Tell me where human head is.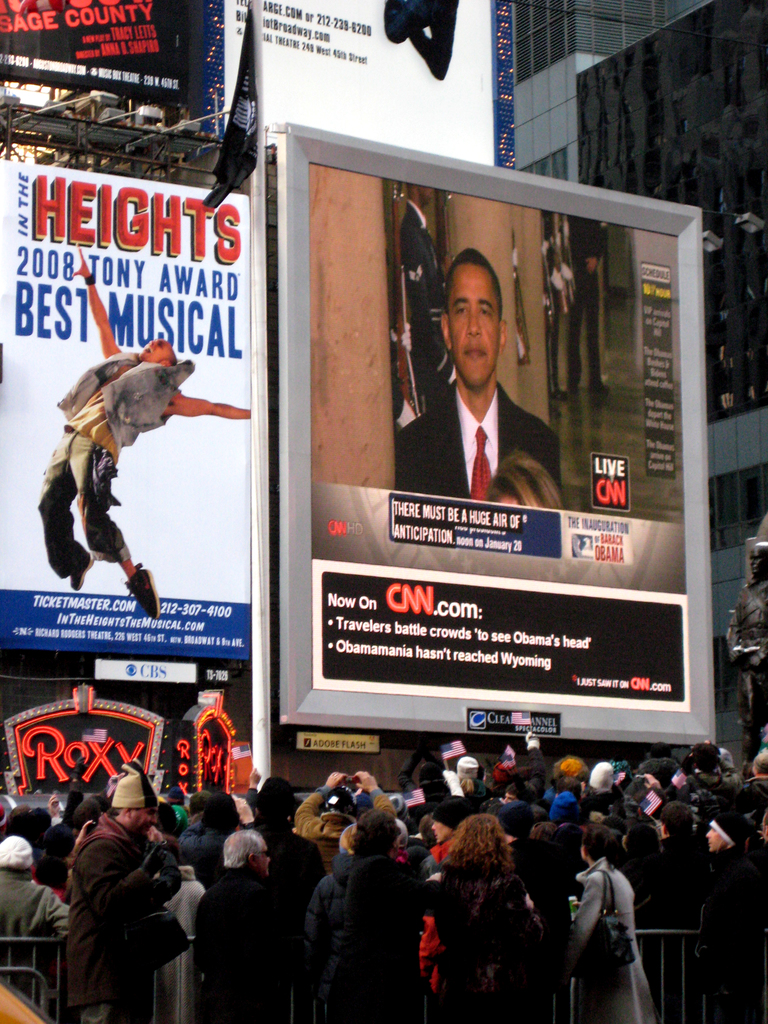
human head is at [left=353, top=812, right=404, bottom=861].
